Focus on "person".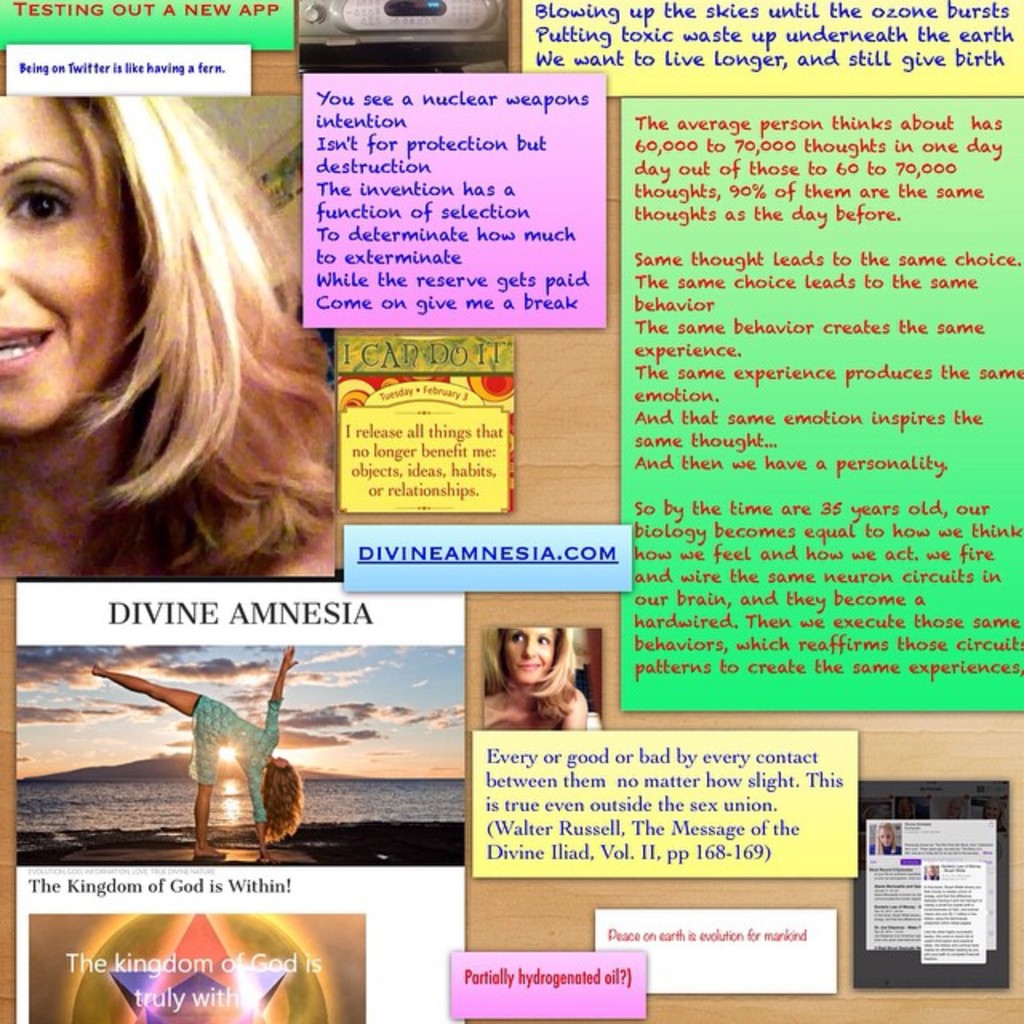
Focused at (x1=867, y1=821, x2=904, y2=853).
